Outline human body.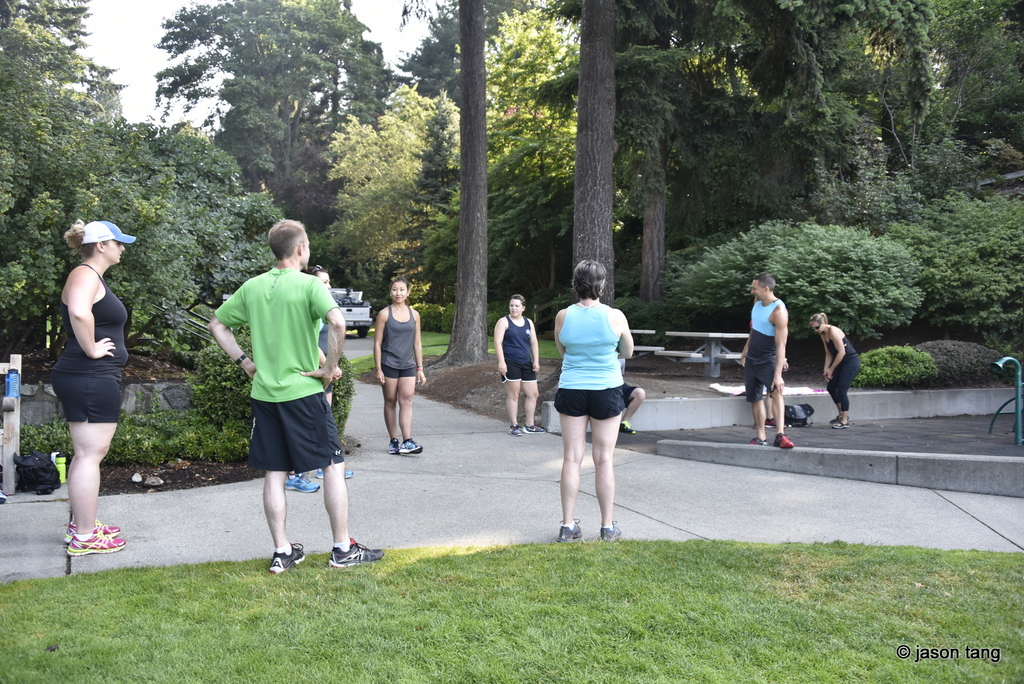
Outline: pyautogui.locateOnScreen(271, 268, 353, 491).
